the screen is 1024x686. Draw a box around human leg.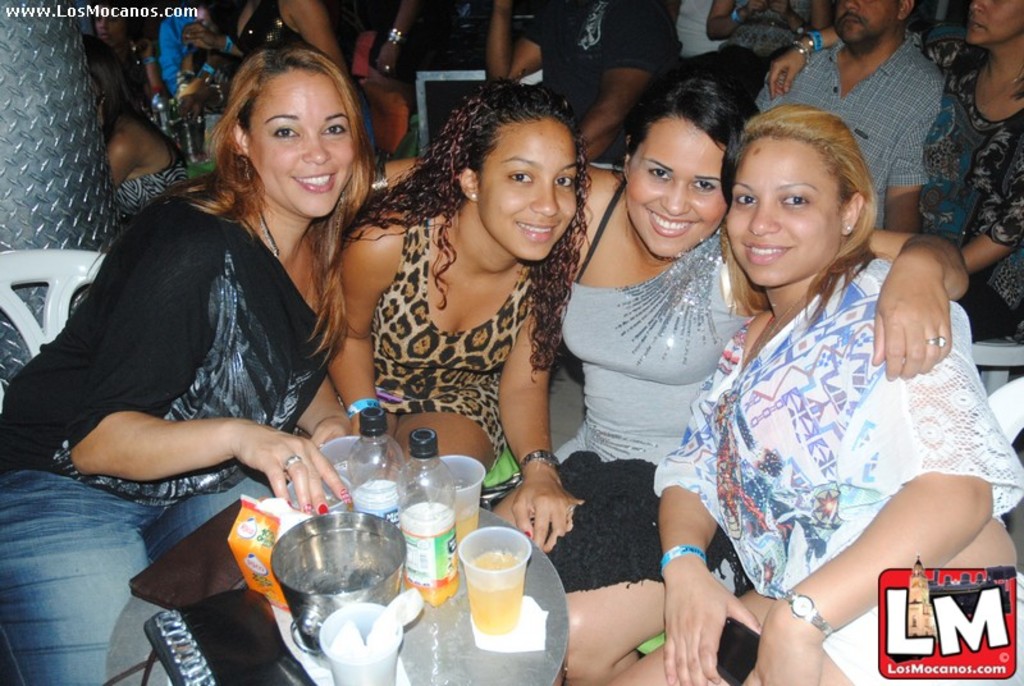
detection(362, 394, 489, 461).
